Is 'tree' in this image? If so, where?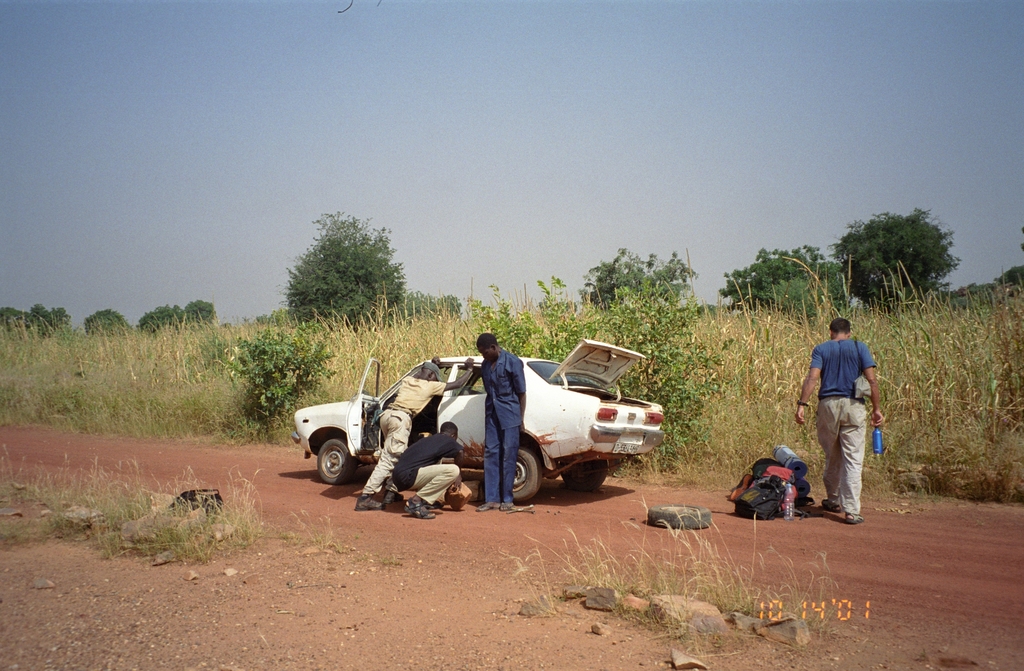
Yes, at (717,245,851,323).
